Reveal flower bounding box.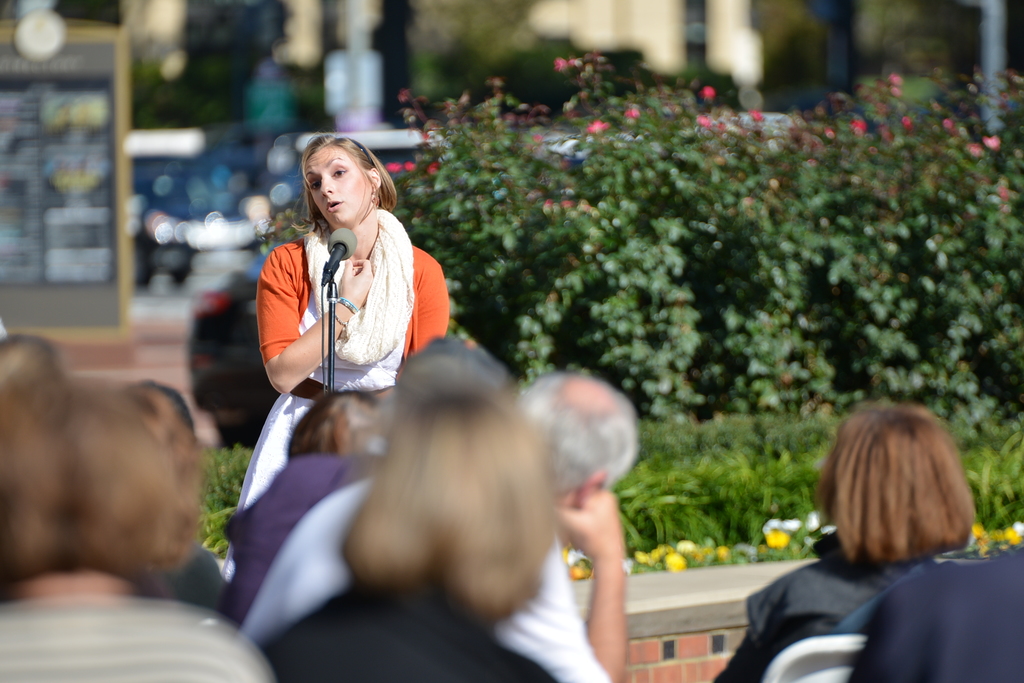
Revealed: {"x1": 824, "y1": 129, "x2": 833, "y2": 140}.
